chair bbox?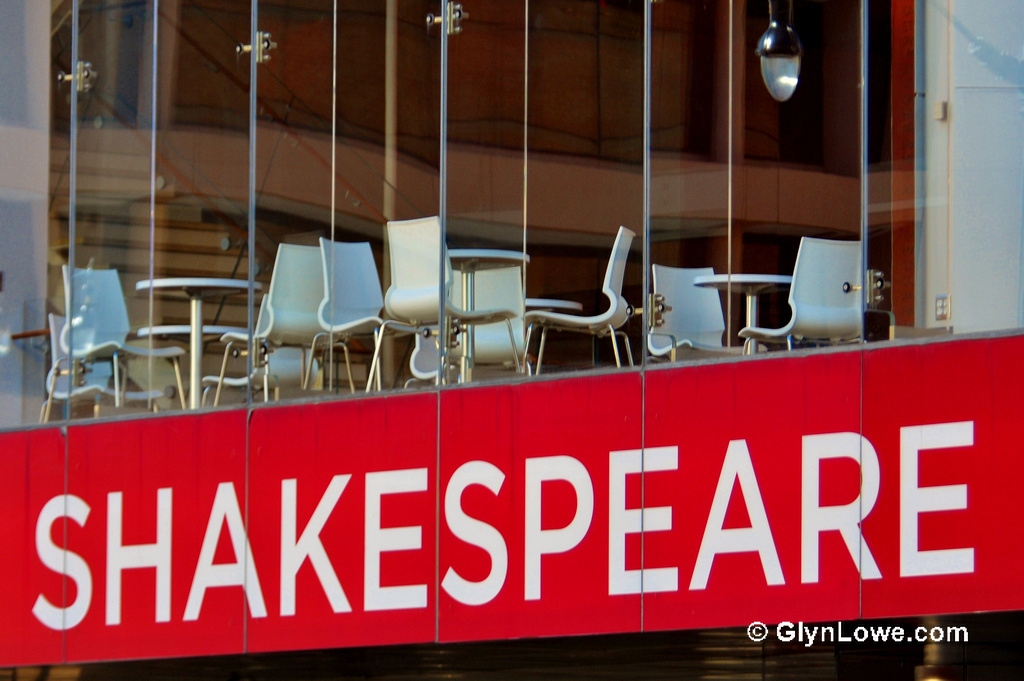
531 235 661 385
